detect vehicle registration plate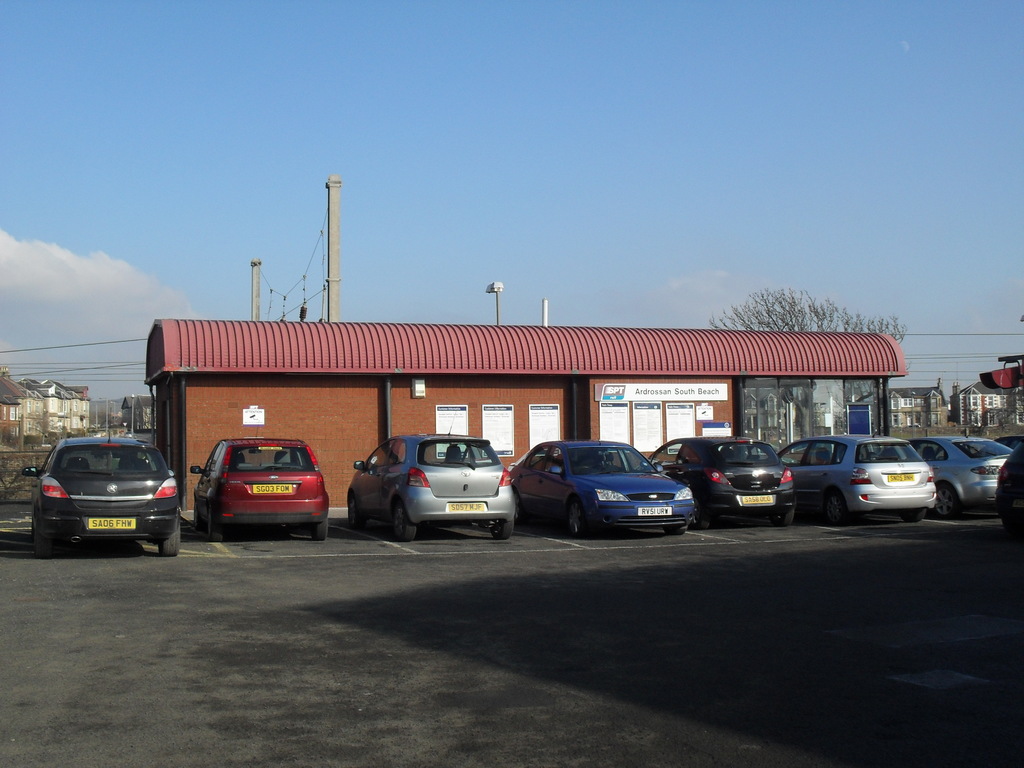
crop(742, 496, 773, 504)
